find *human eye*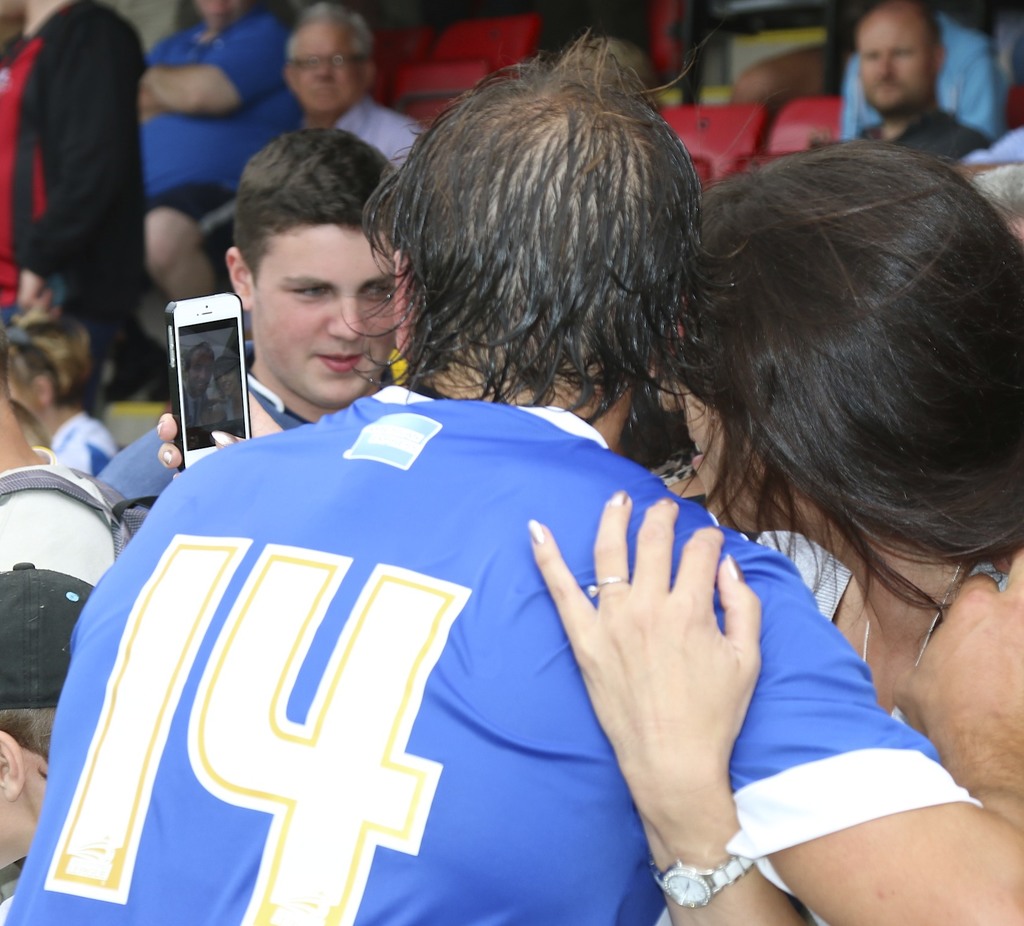
333,56,342,63
